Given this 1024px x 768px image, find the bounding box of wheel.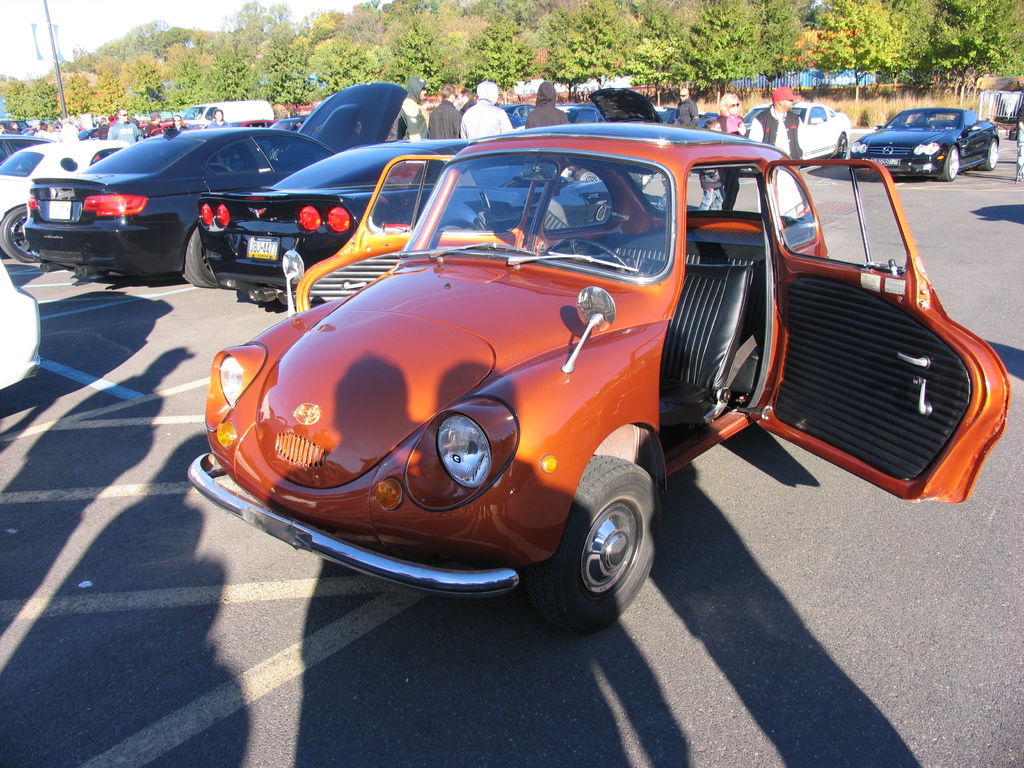
select_region(977, 130, 1002, 170).
